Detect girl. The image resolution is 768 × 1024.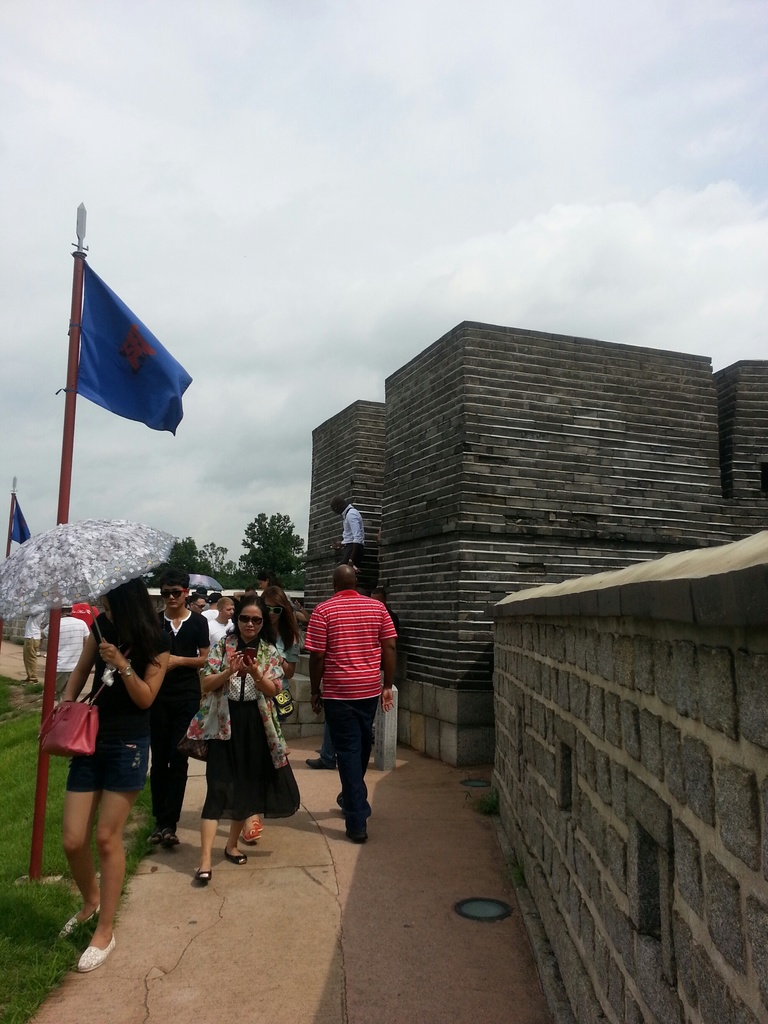
{"x1": 45, "y1": 577, "x2": 166, "y2": 972}.
